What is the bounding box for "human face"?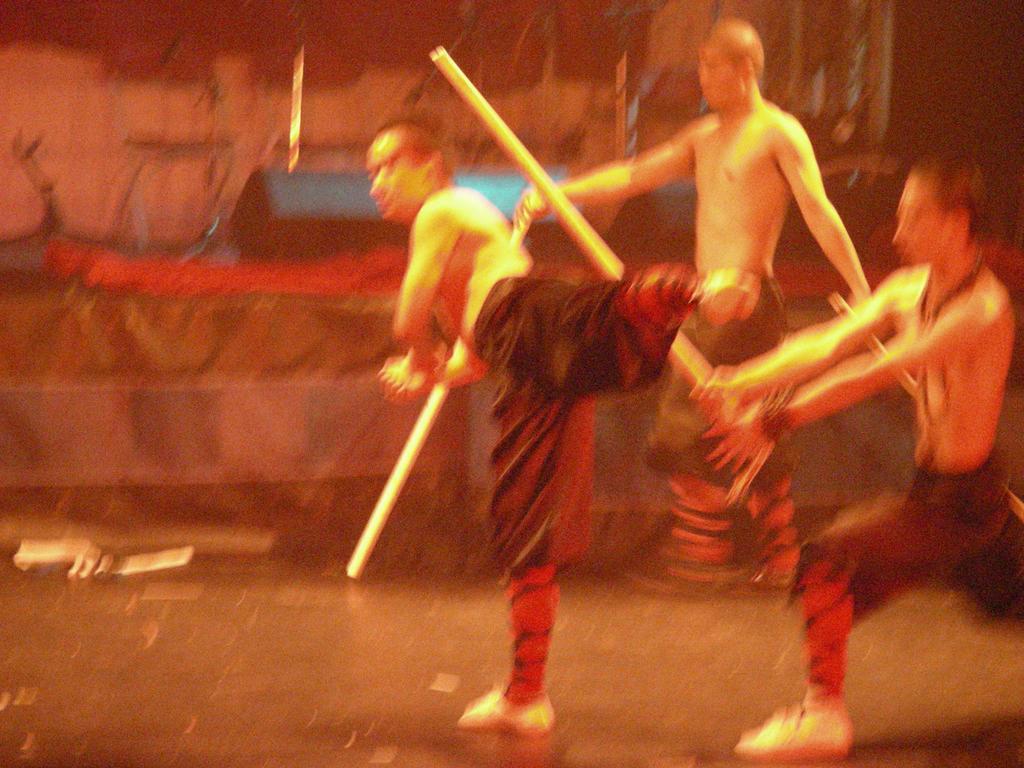
<region>895, 179, 946, 261</region>.
